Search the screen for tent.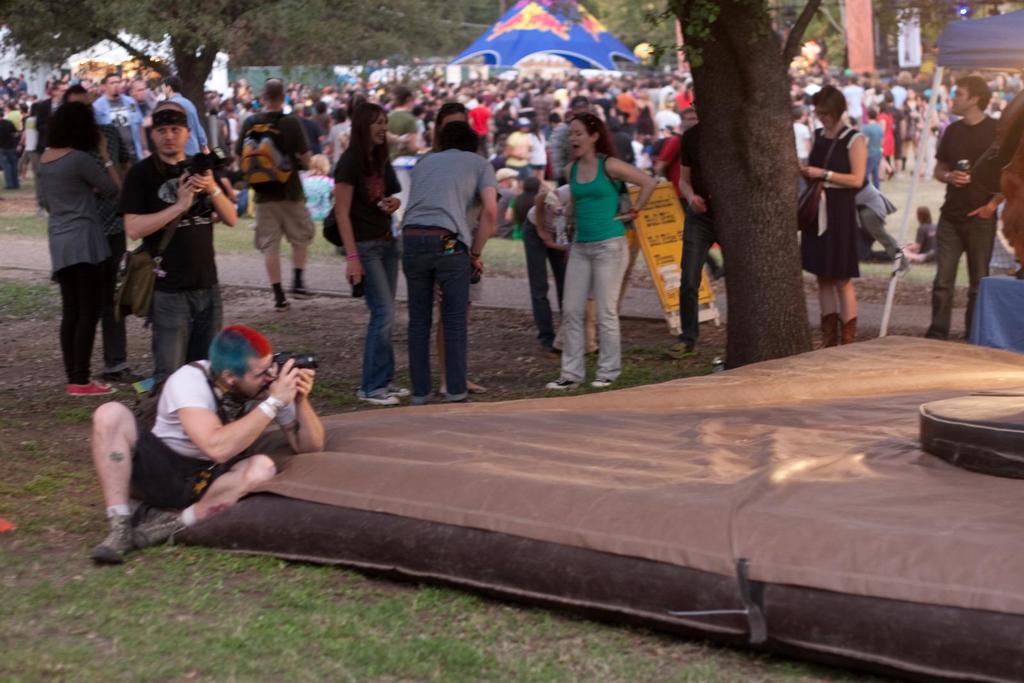
Found at 60, 31, 234, 99.
